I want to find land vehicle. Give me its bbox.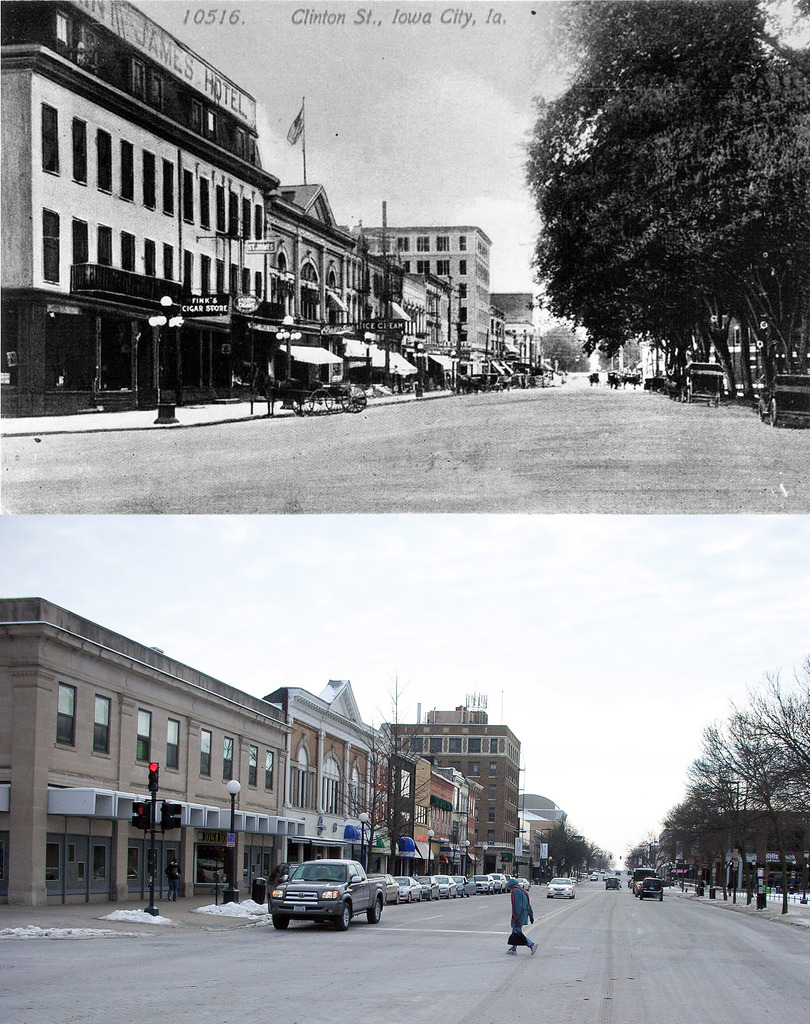
BBox(459, 876, 471, 893).
